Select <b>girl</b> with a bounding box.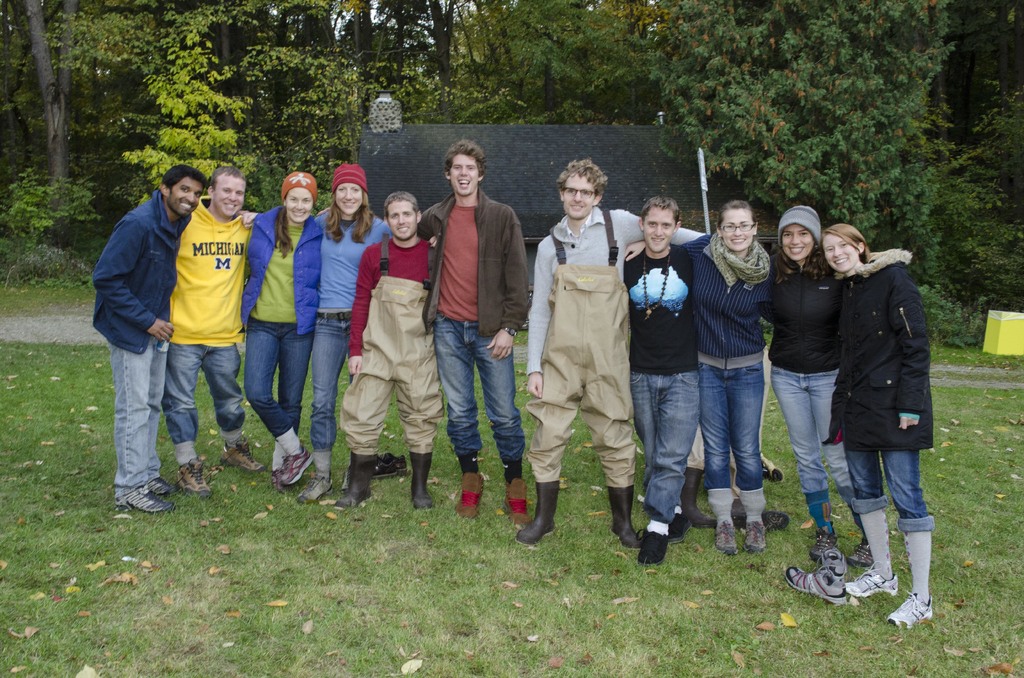
<box>318,166,390,499</box>.
